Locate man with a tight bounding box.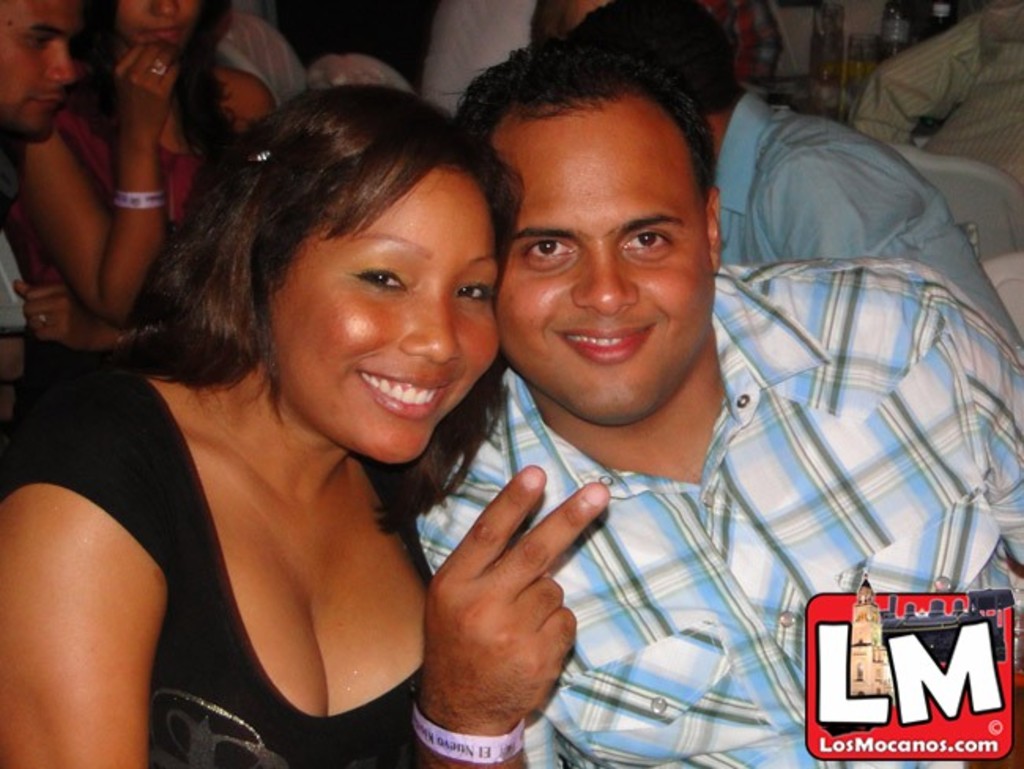
detection(580, 0, 1022, 340).
